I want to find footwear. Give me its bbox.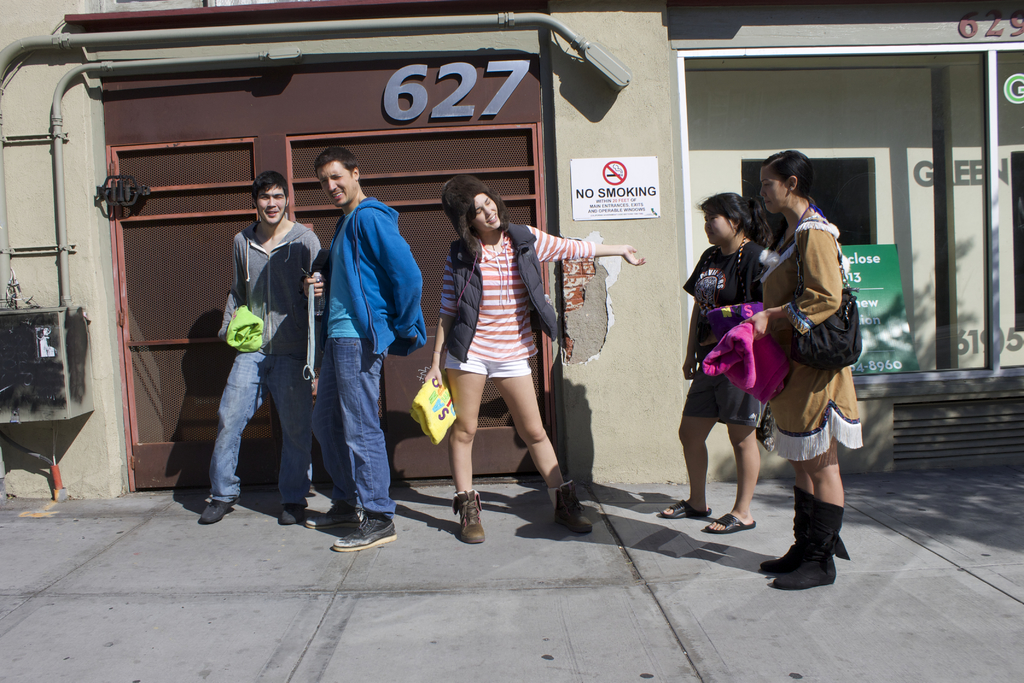
661/498/714/520.
